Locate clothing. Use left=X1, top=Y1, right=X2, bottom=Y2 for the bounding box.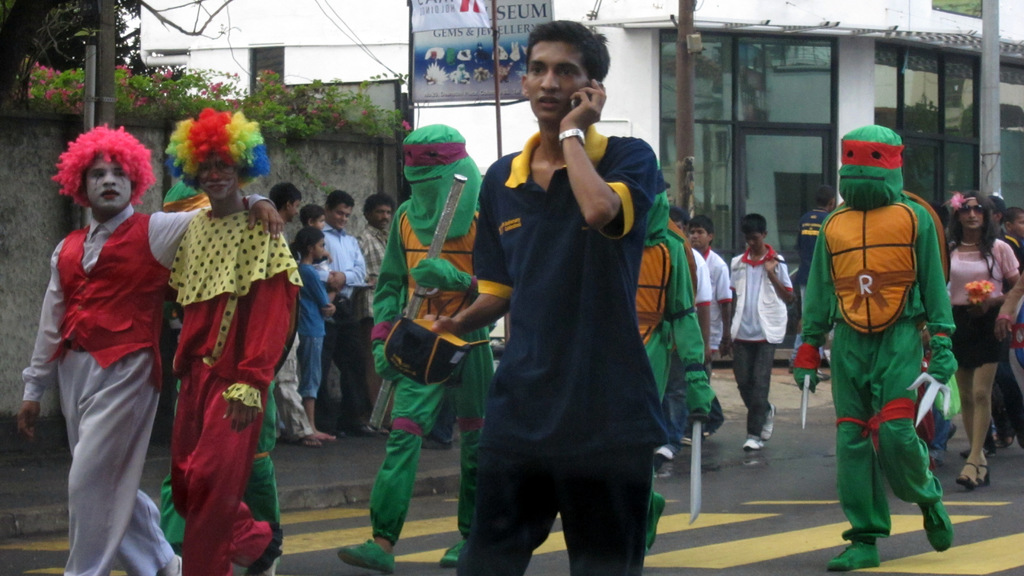
left=703, top=247, right=732, bottom=359.
